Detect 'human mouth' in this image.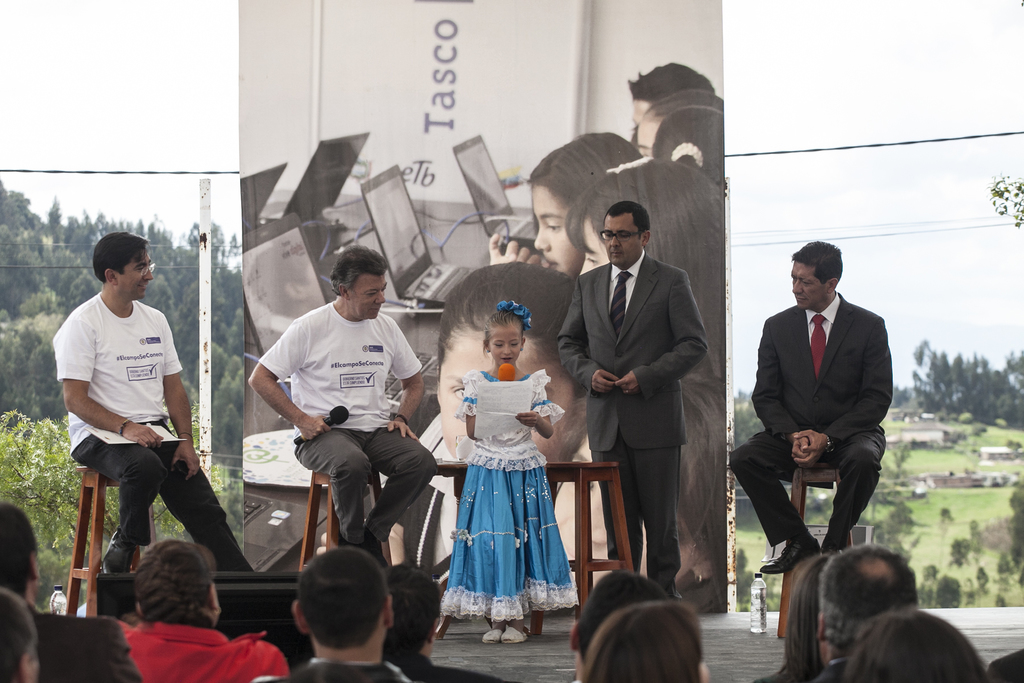
Detection: x1=544 y1=253 x2=559 y2=268.
